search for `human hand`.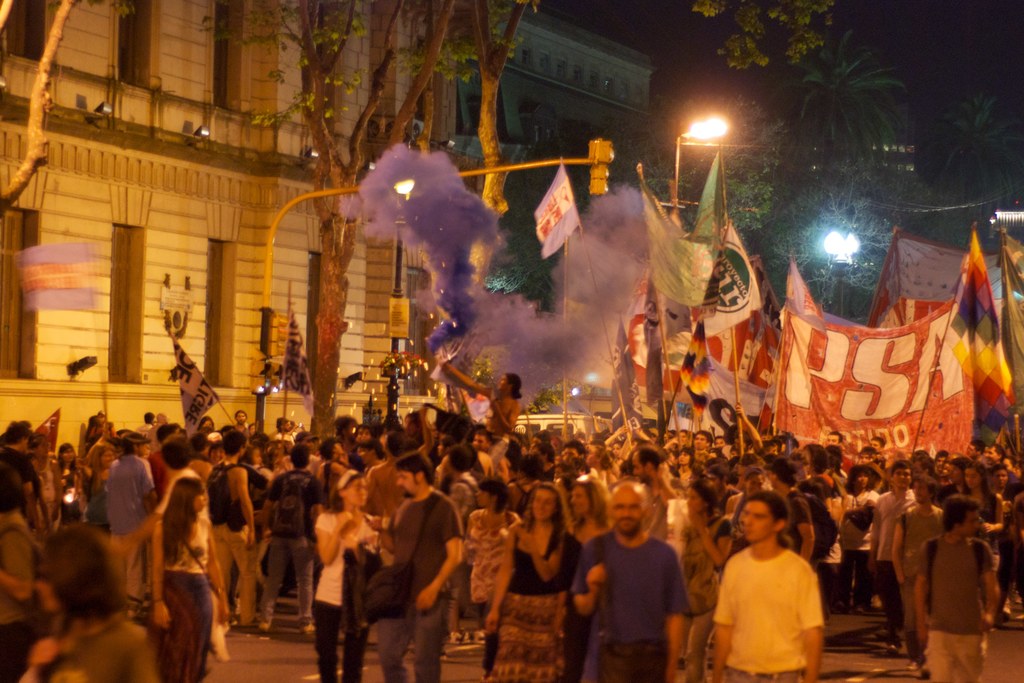
Found at crop(152, 600, 177, 633).
